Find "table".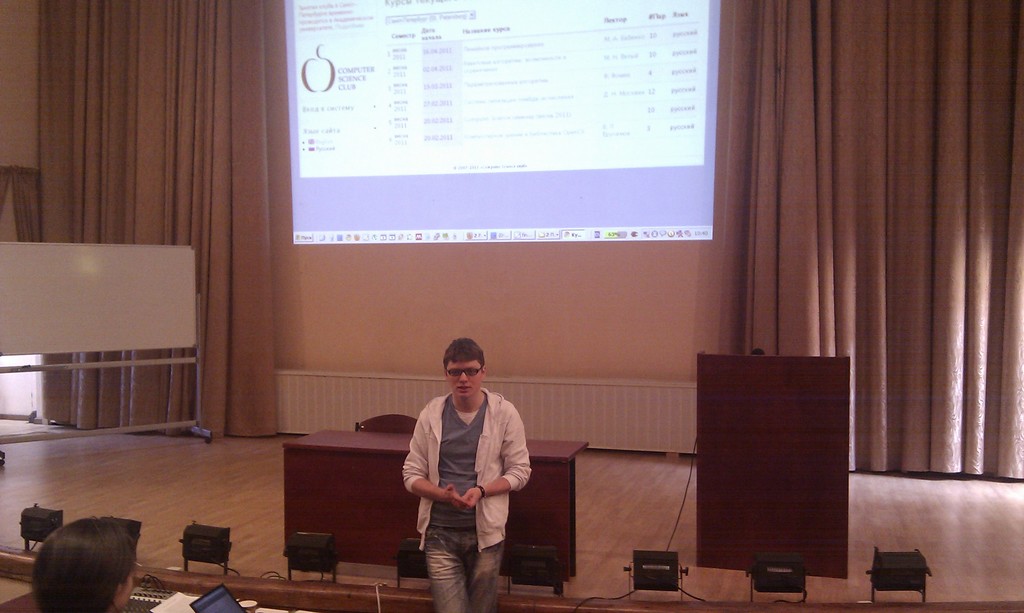
(left=281, top=426, right=592, bottom=590).
